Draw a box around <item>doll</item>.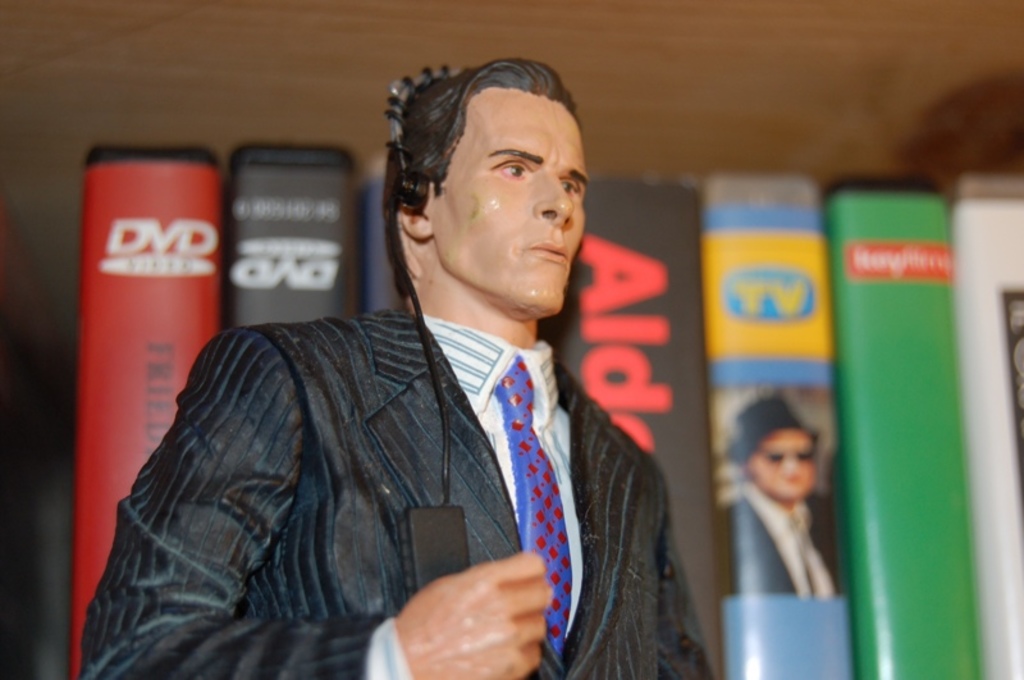
left=79, top=50, right=710, bottom=679.
